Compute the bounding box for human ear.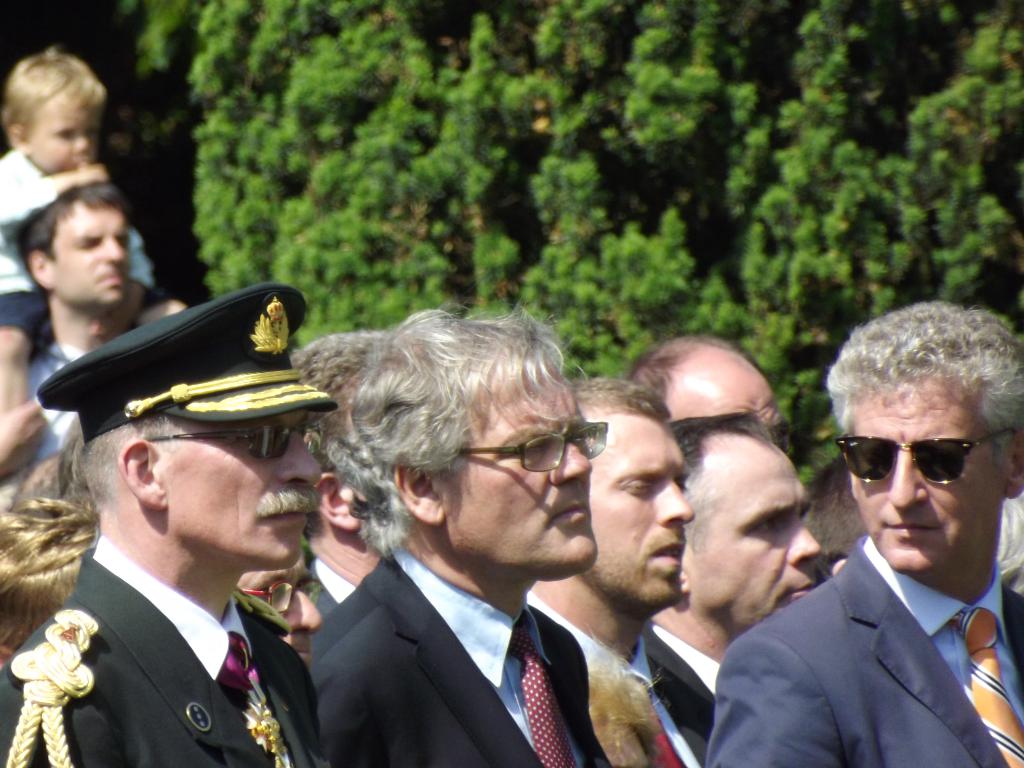
x1=10, y1=125, x2=28, y2=151.
